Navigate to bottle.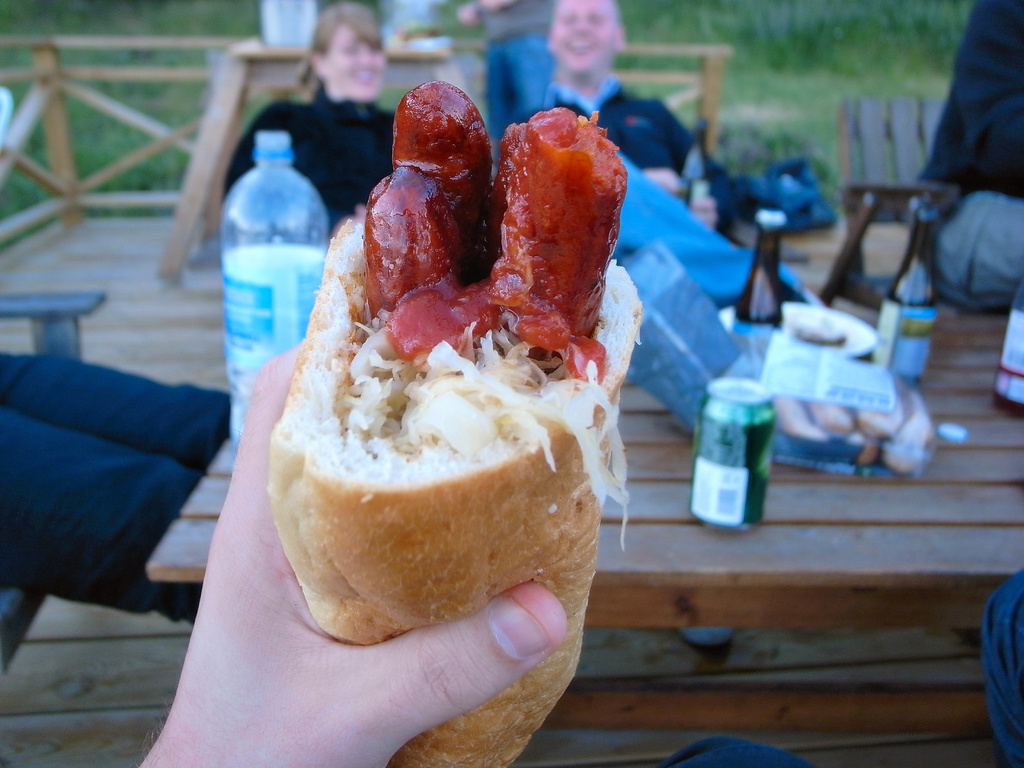
Navigation target: {"x1": 219, "y1": 124, "x2": 326, "y2": 448}.
